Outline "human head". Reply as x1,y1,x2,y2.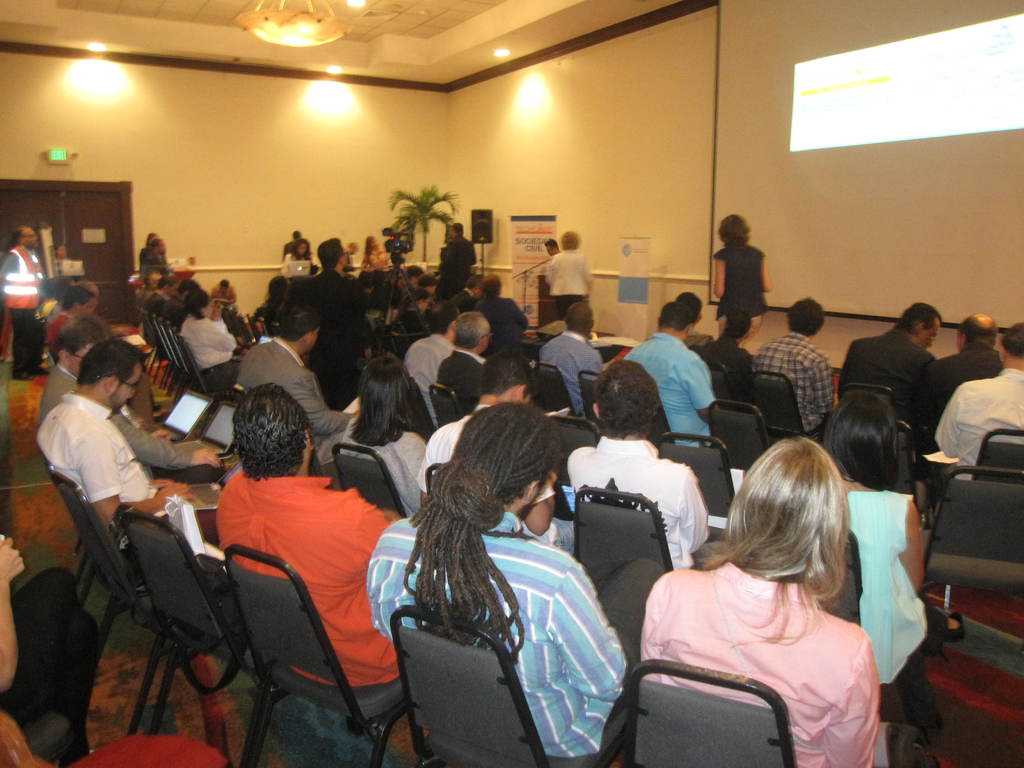
480,351,536,405.
